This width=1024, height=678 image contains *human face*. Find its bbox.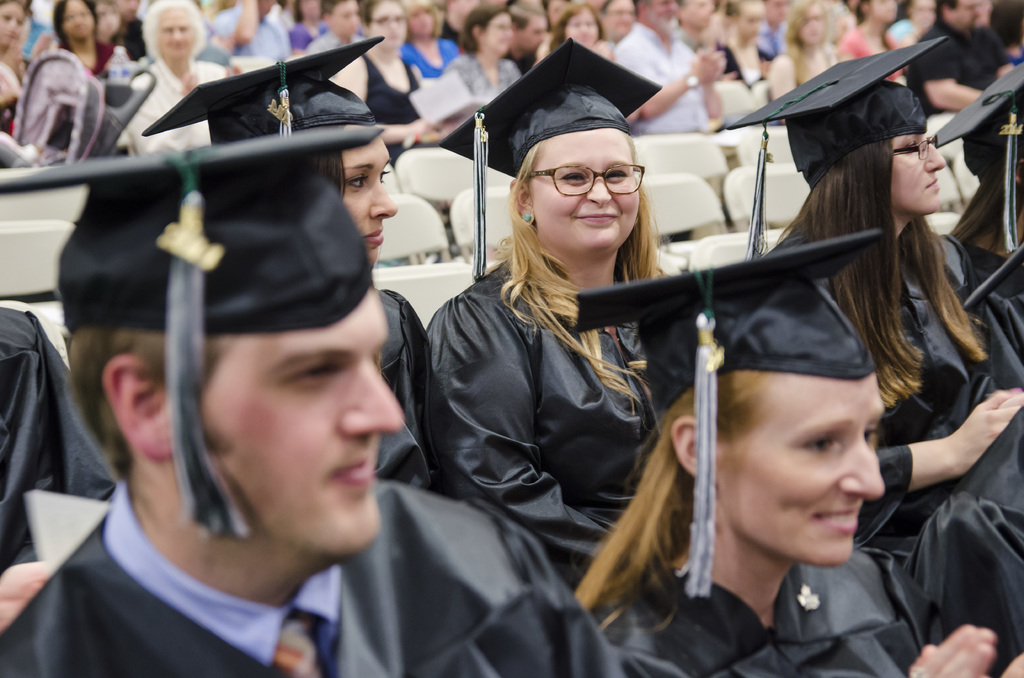
BBox(343, 136, 396, 266).
